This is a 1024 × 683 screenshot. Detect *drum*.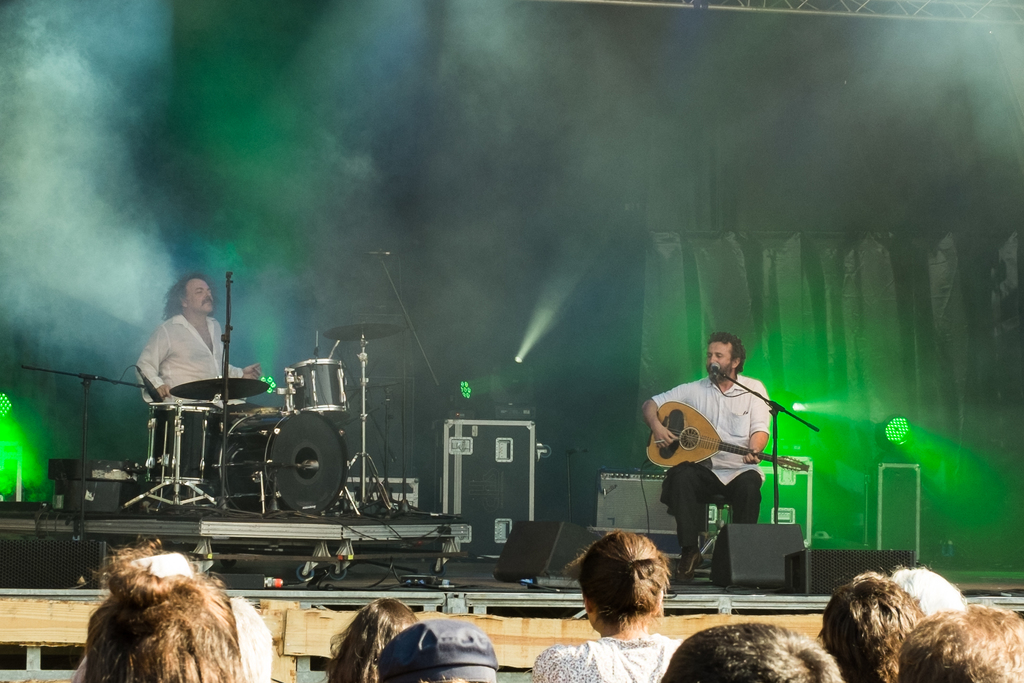
box=[218, 409, 348, 513].
